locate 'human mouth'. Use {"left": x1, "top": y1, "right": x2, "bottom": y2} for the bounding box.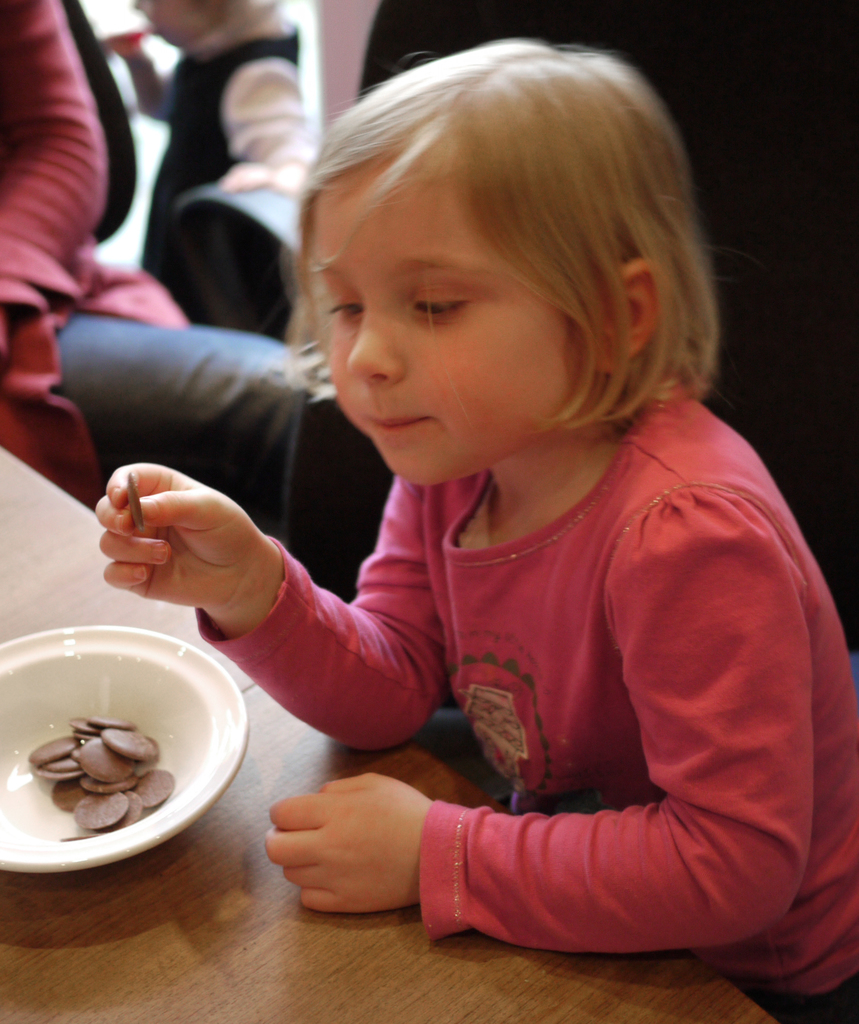
{"left": 369, "top": 399, "right": 425, "bottom": 440}.
